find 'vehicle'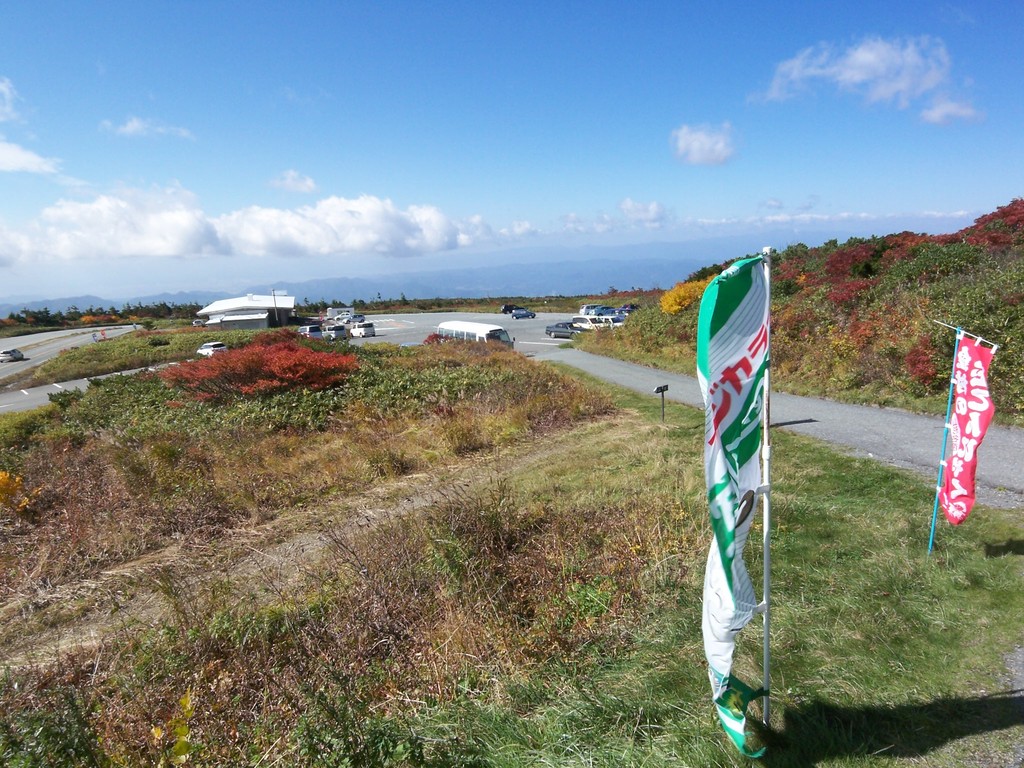
locate(348, 319, 376, 338)
